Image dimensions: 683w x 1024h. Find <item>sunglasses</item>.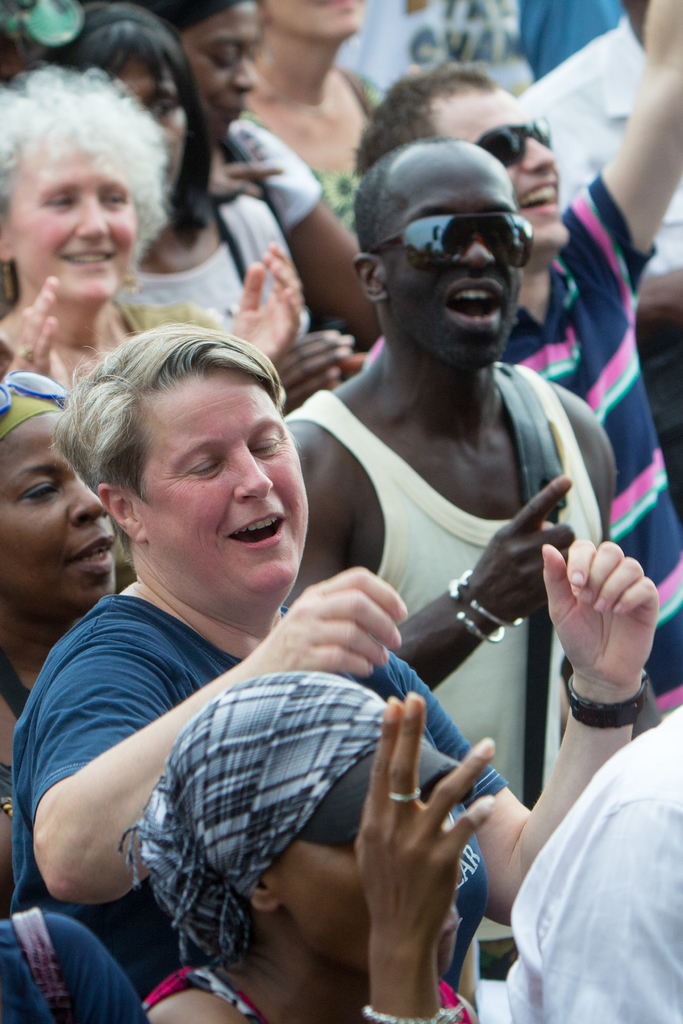
locate(473, 113, 552, 169).
